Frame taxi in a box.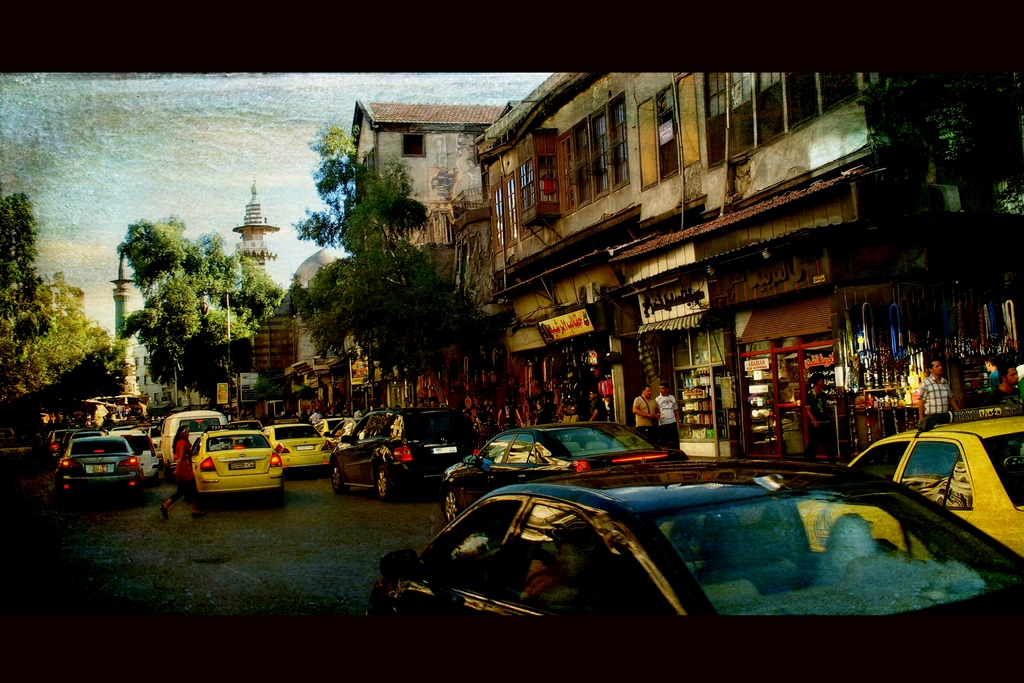
257,419,340,468.
